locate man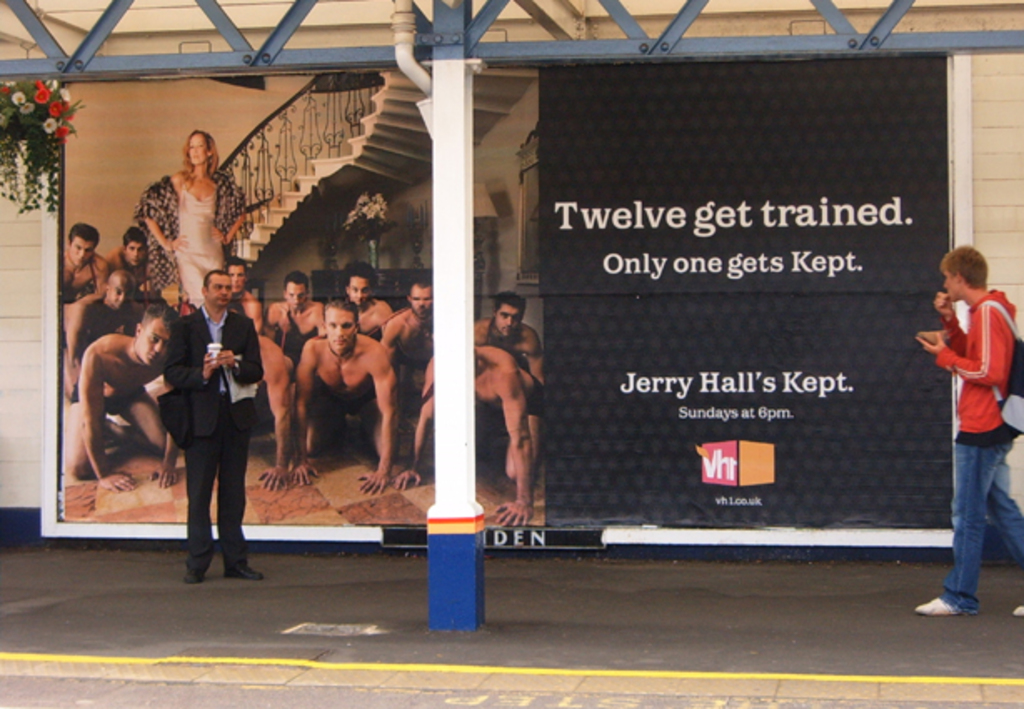
select_region(217, 254, 262, 335)
